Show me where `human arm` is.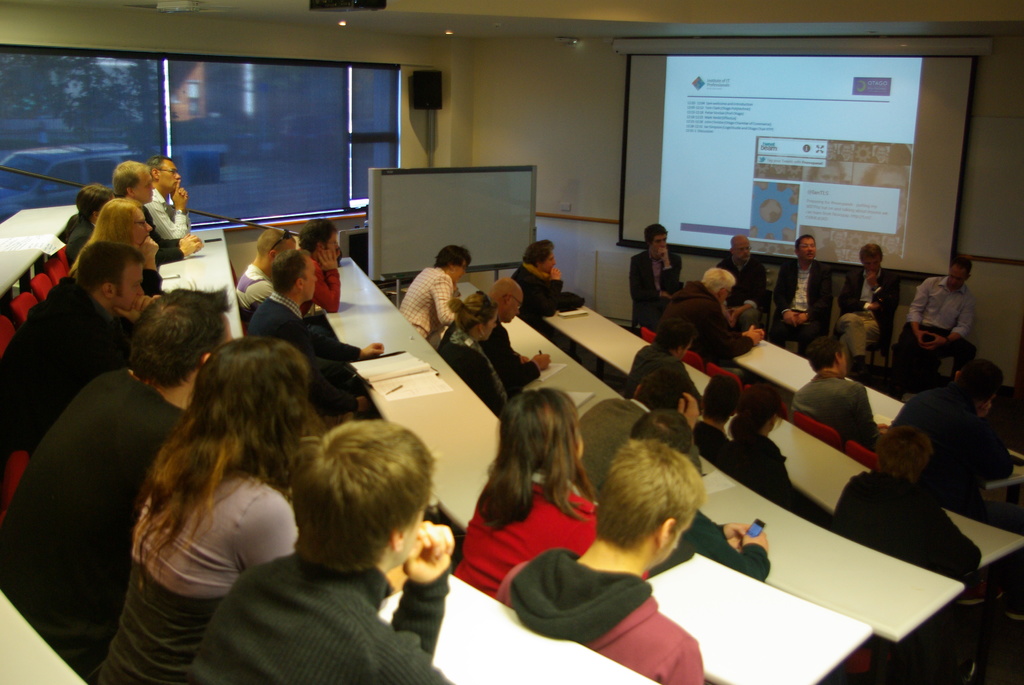
`human arm` is at (left=937, top=295, right=973, bottom=345).
